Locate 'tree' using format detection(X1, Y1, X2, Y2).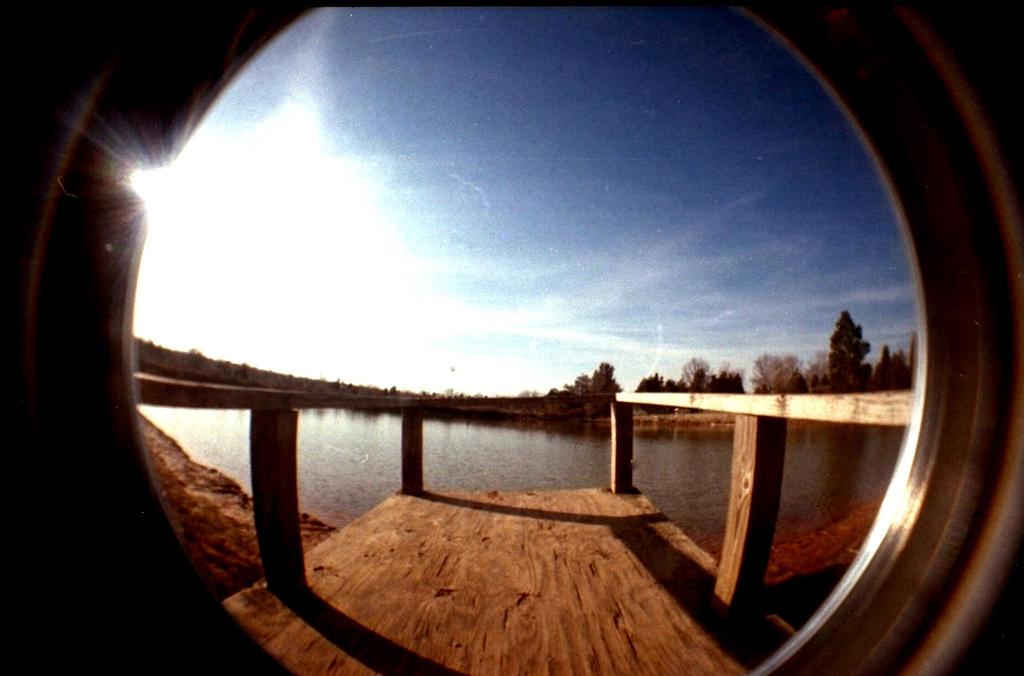
detection(879, 335, 917, 397).
